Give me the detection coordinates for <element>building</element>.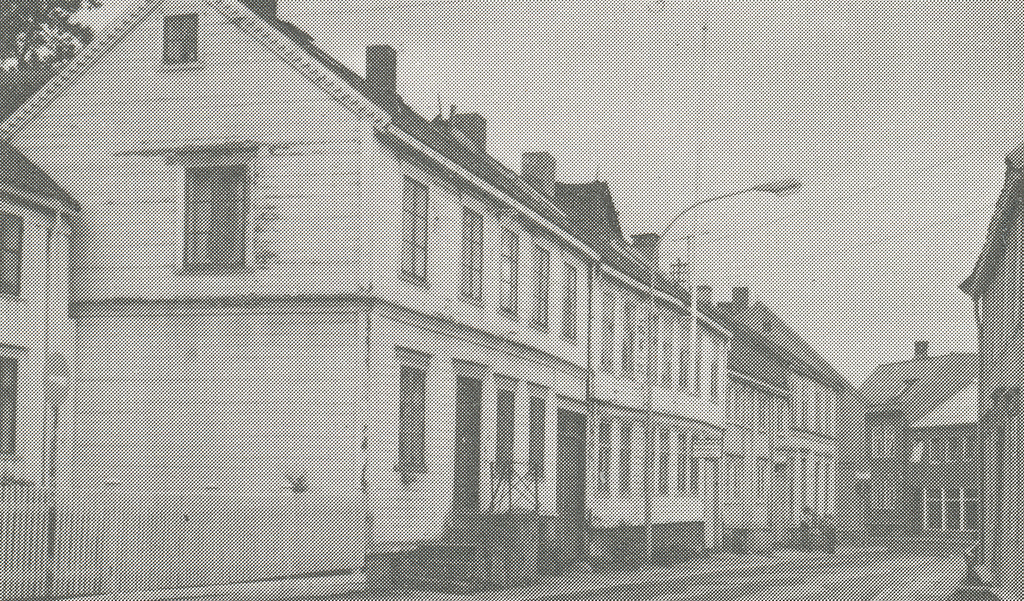
select_region(0, 0, 842, 600).
